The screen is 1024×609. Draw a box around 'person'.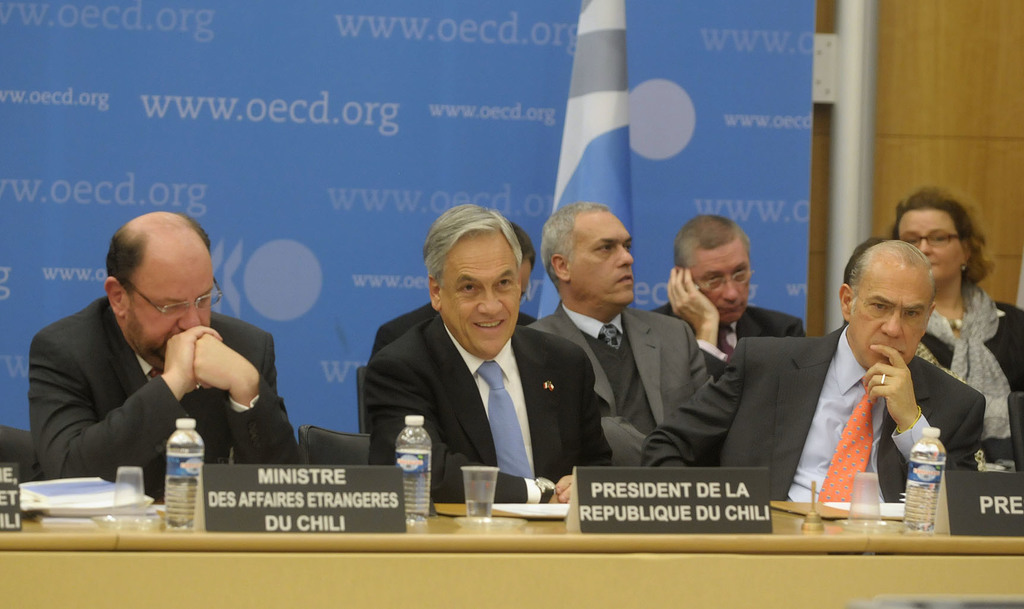
box=[25, 225, 271, 540].
